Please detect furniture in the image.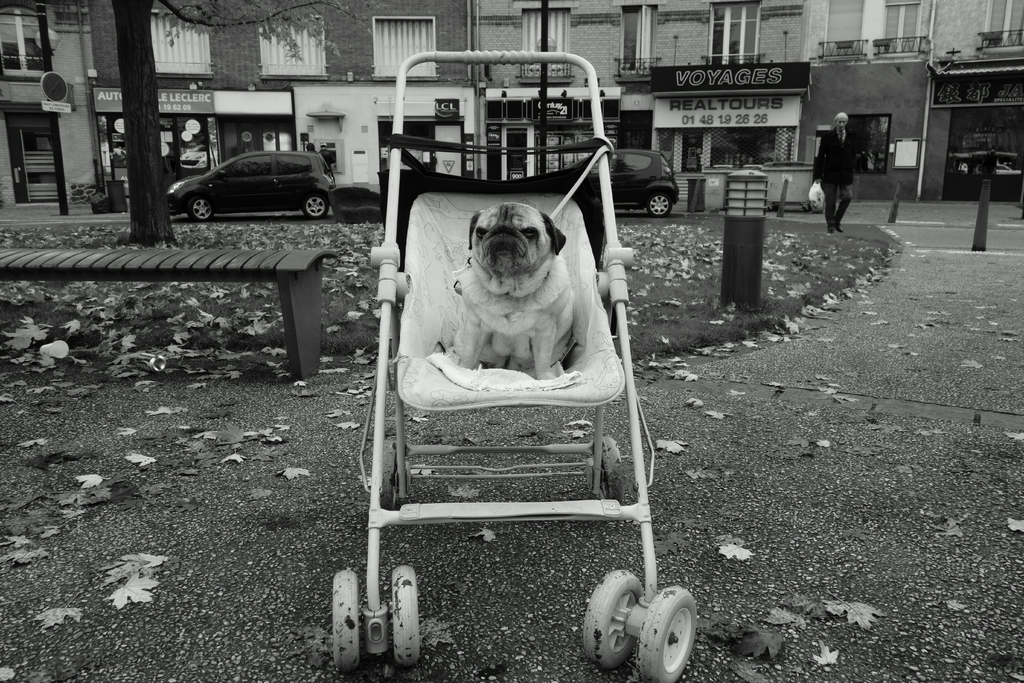
<region>0, 243, 334, 375</region>.
